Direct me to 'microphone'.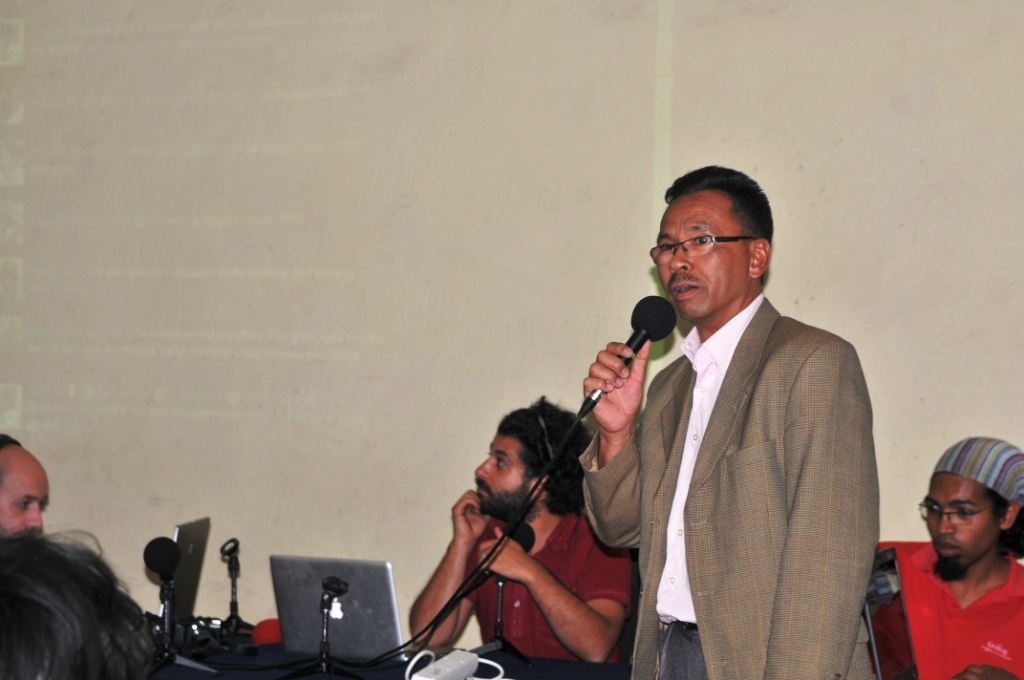
Direction: [147, 531, 180, 660].
